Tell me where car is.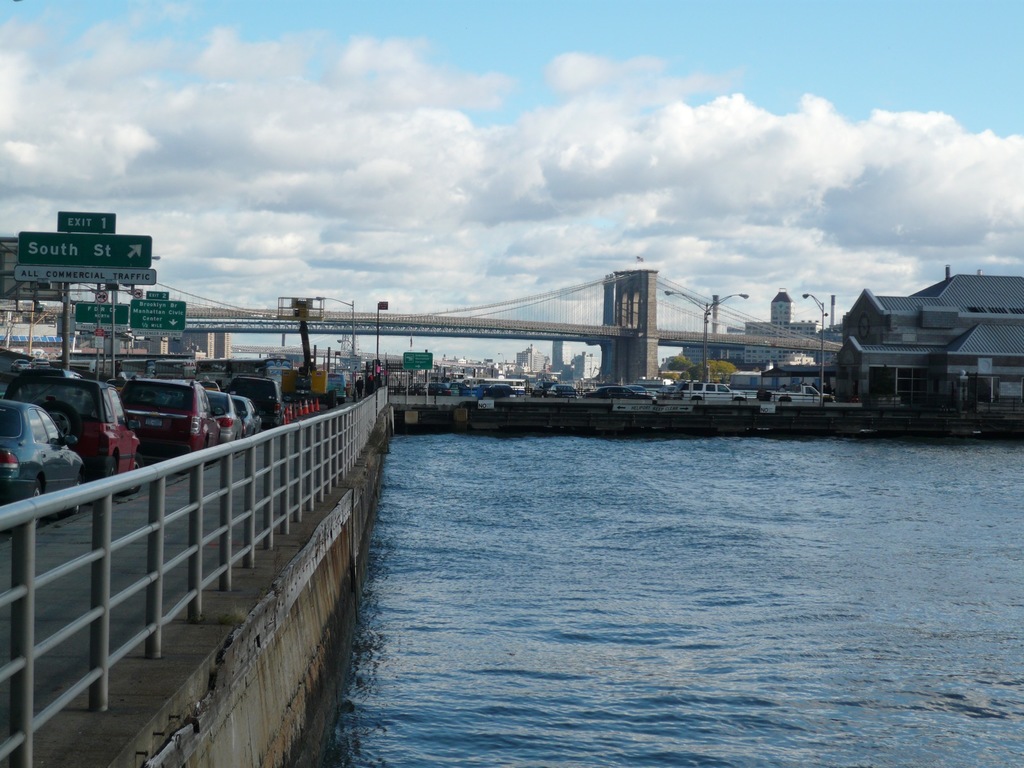
car is at <box>580,383,653,397</box>.
